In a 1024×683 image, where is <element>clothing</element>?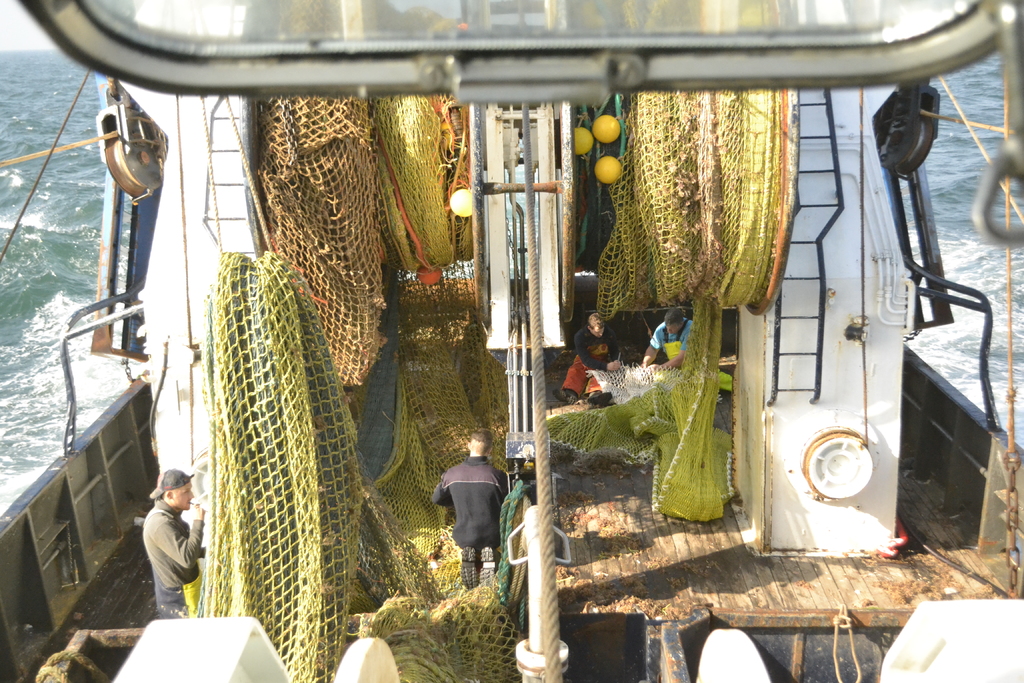
[left=557, top=329, right=630, bottom=402].
